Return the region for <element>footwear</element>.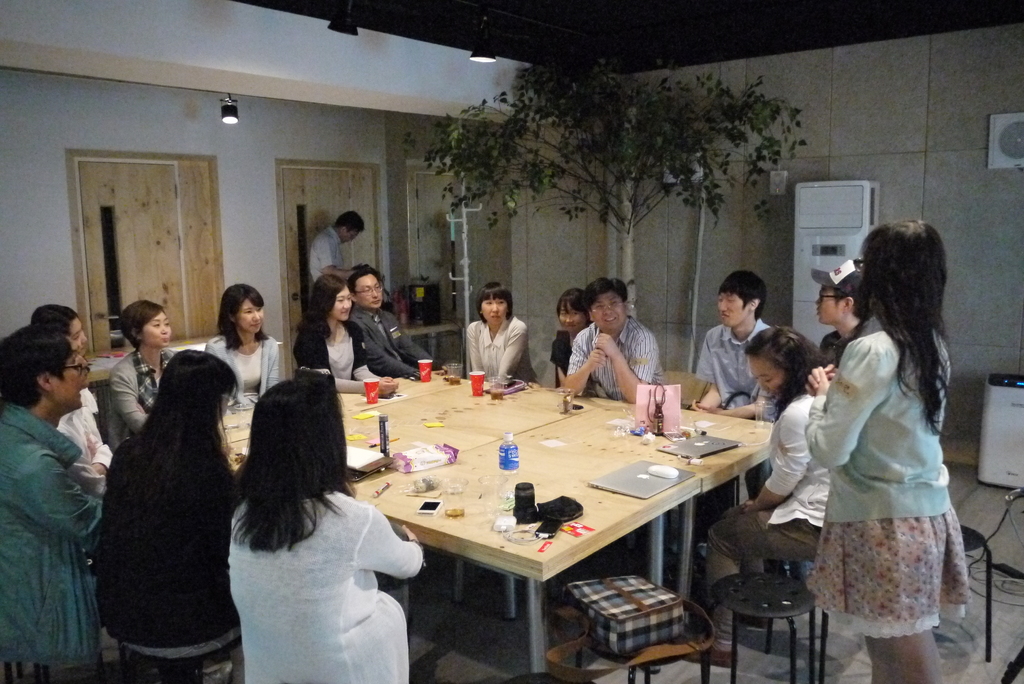
pyautogui.locateOnScreen(738, 615, 774, 633).
